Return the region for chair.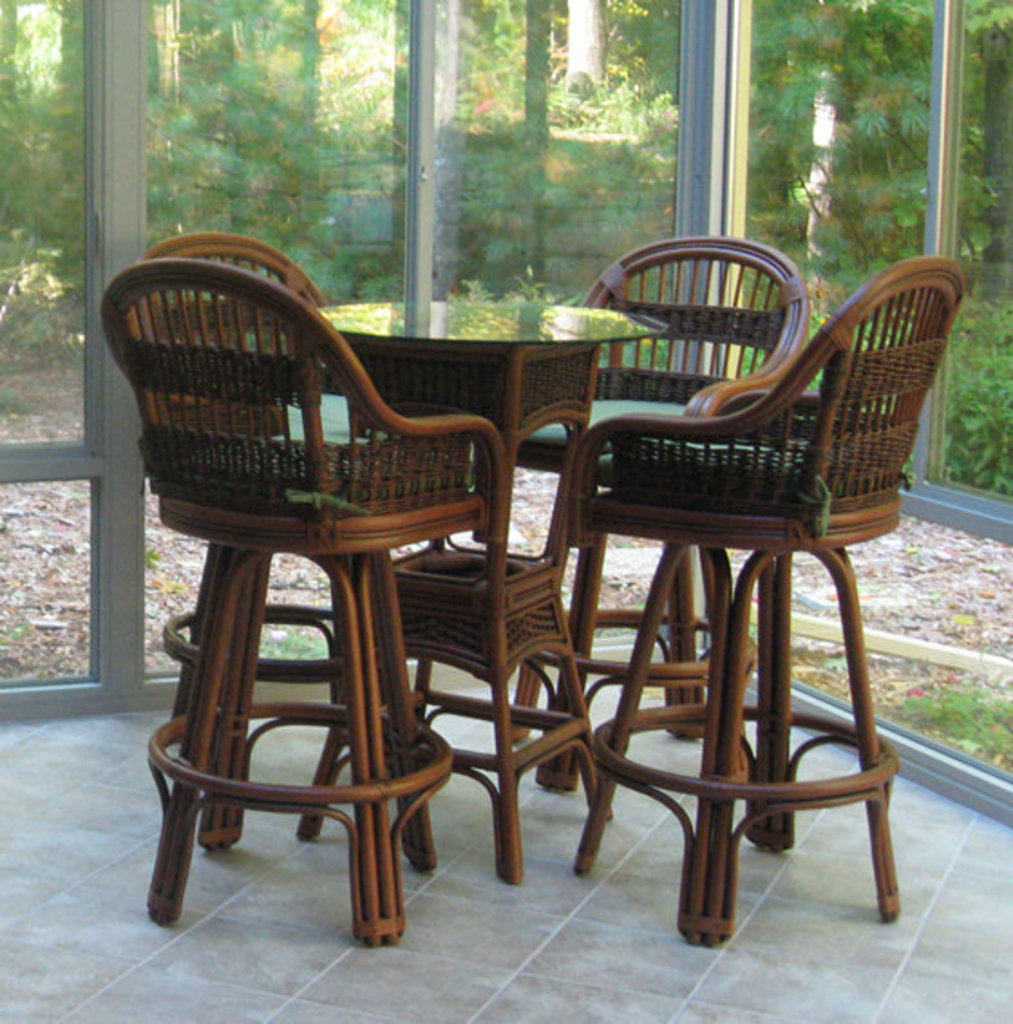
<box>501,259,970,957</box>.
